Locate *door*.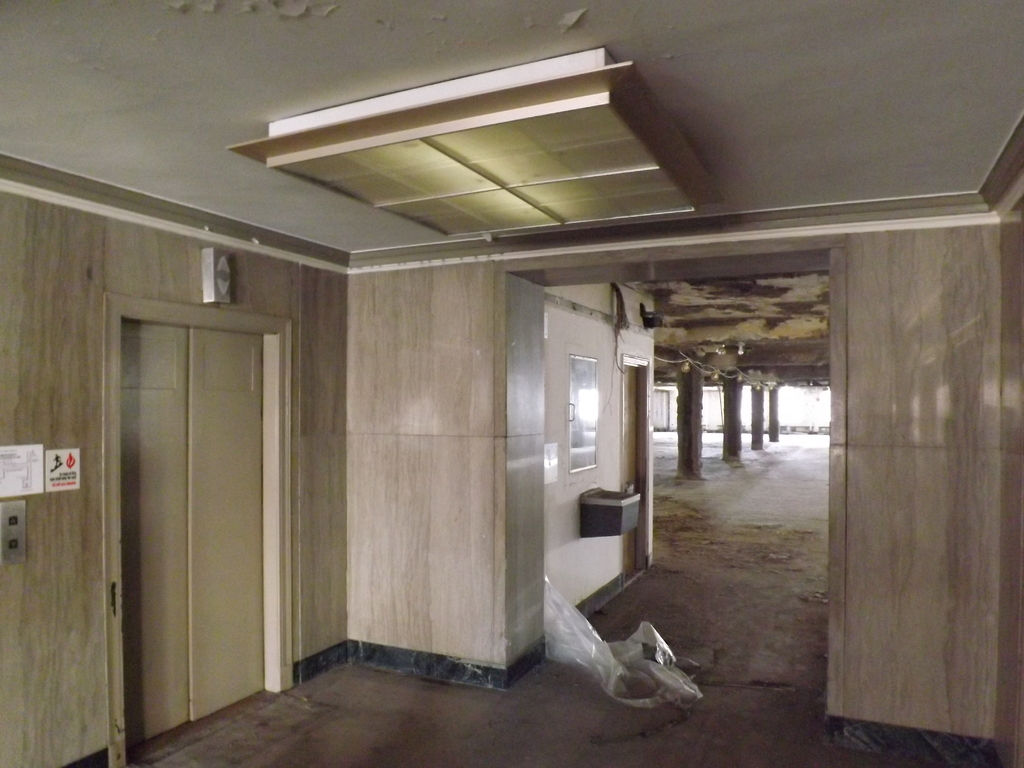
Bounding box: bbox=[620, 362, 641, 584].
